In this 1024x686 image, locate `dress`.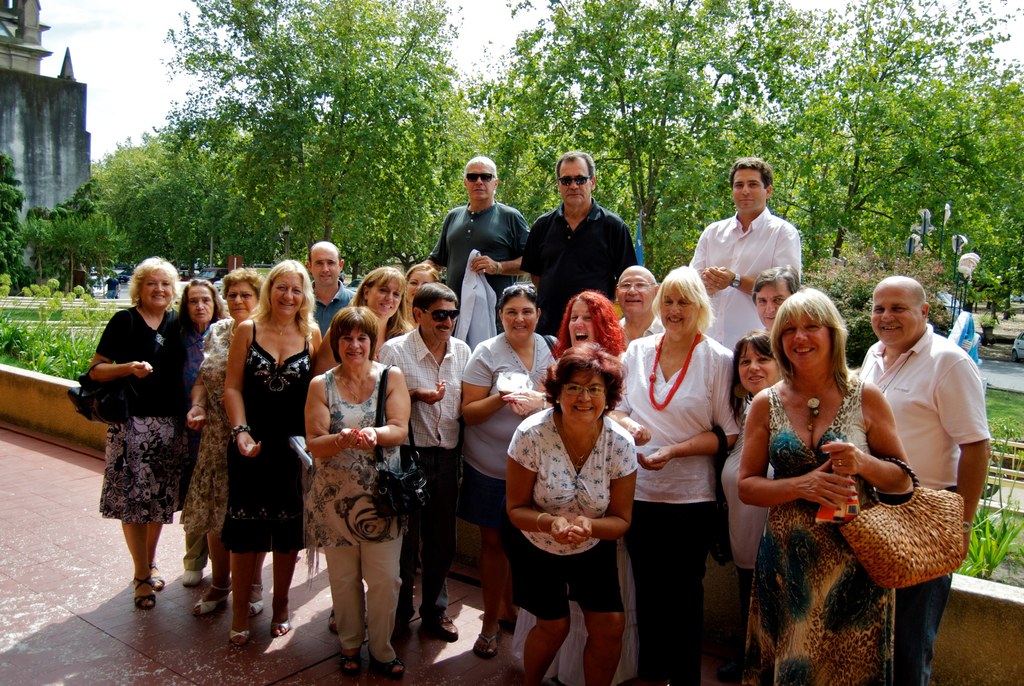
Bounding box: [219,322,317,554].
